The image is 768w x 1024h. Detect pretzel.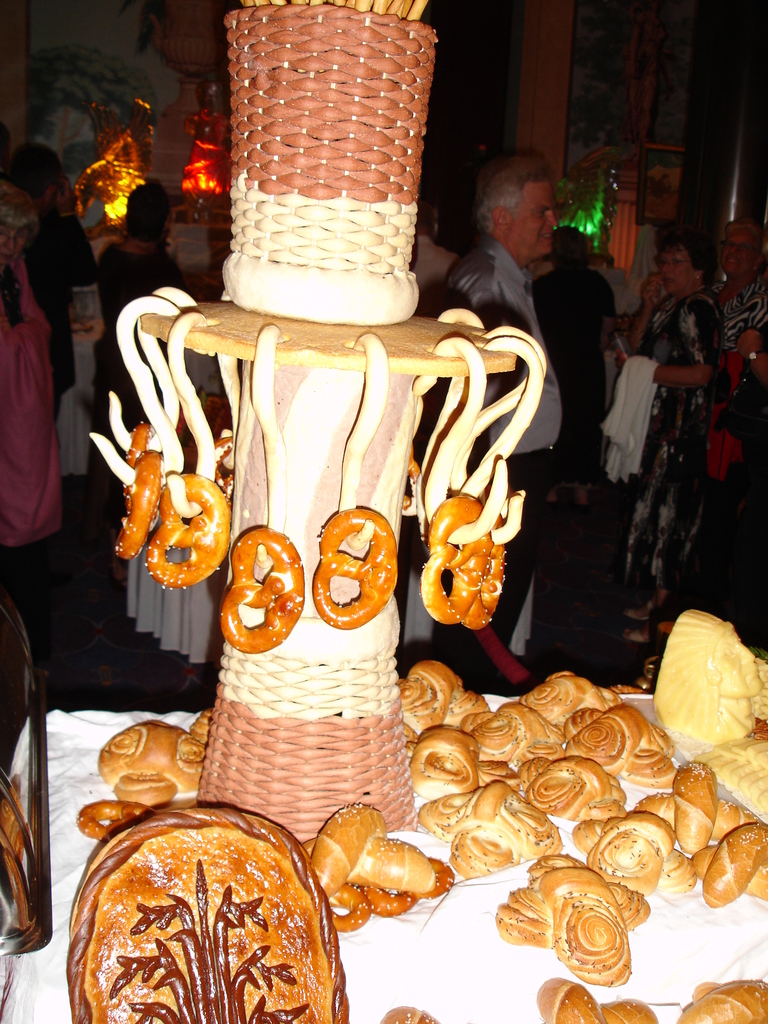
Detection: 143,471,228,592.
